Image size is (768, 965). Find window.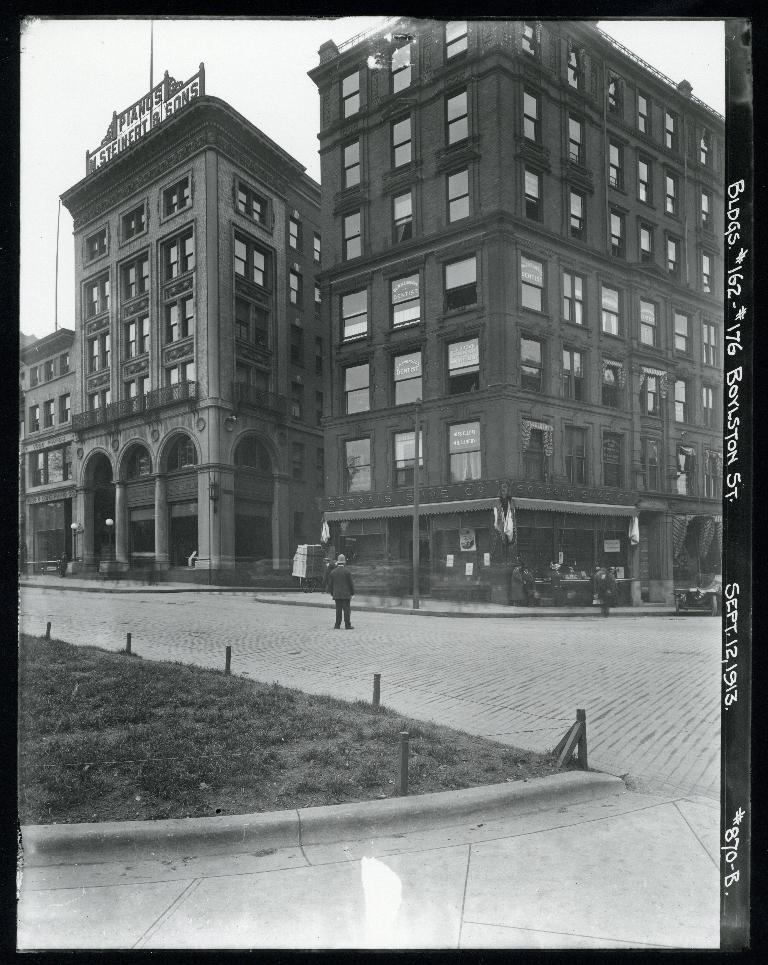
604,534,632,572.
